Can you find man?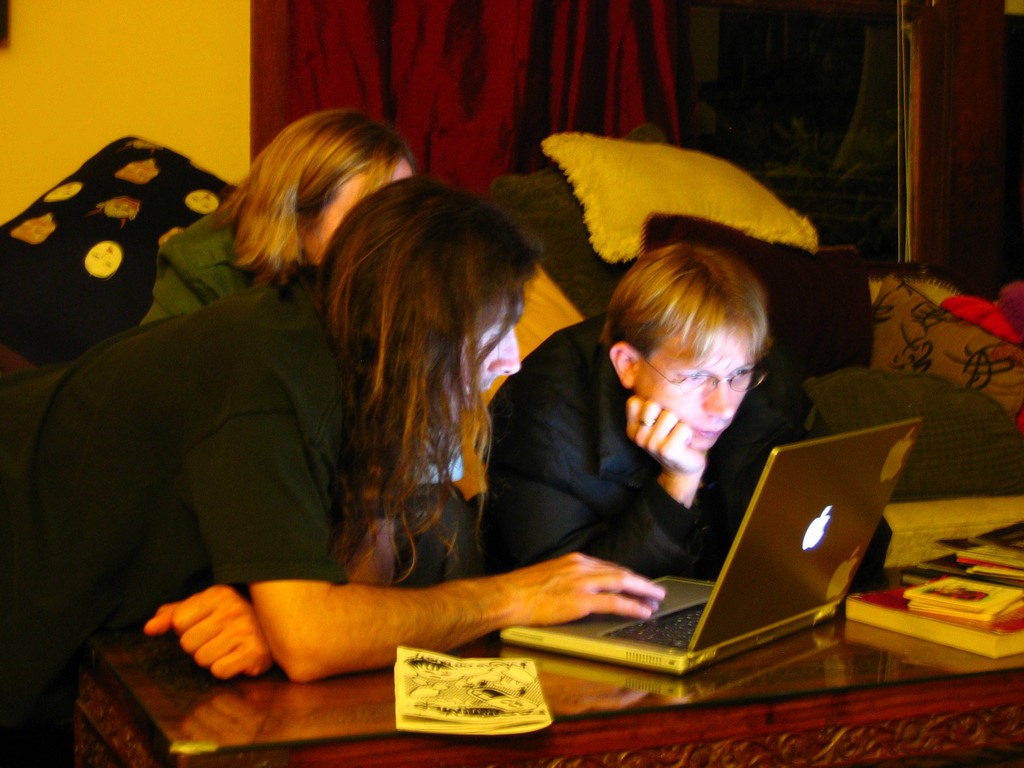
Yes, bounding box: <region>464, 228, 879, 565</region>.
